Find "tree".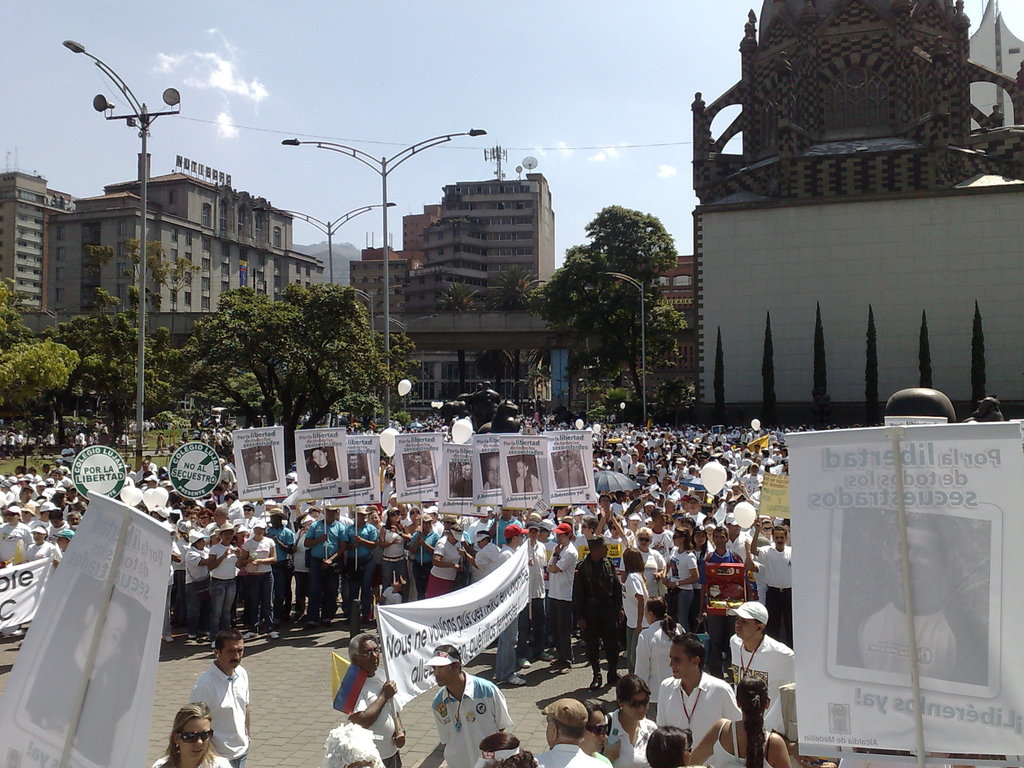
545 206 685 424.
